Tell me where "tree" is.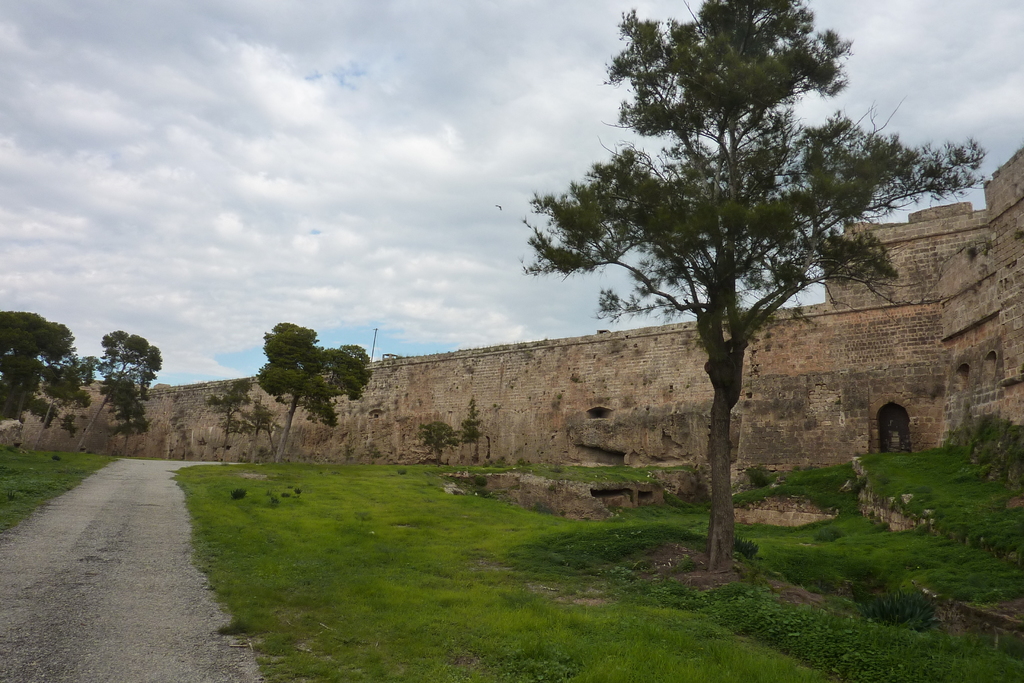
"tree" is at bbox=(459, 393, 484, 466).
